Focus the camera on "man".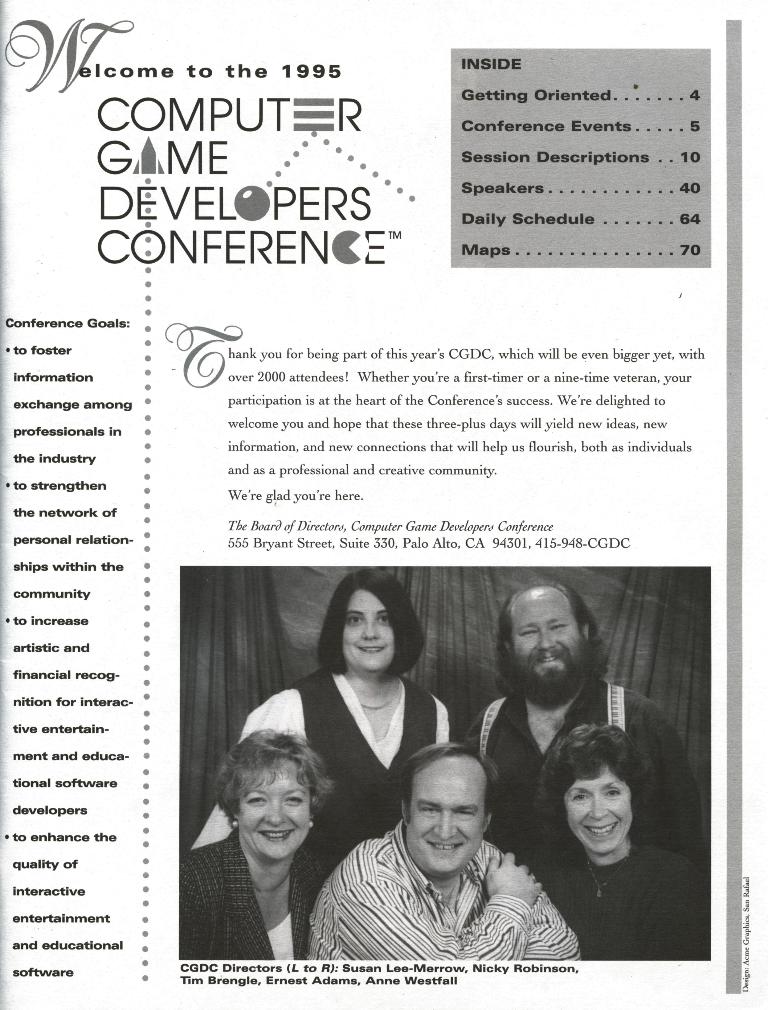
Focus region: <region>463, 578, 699, 876</region>.
